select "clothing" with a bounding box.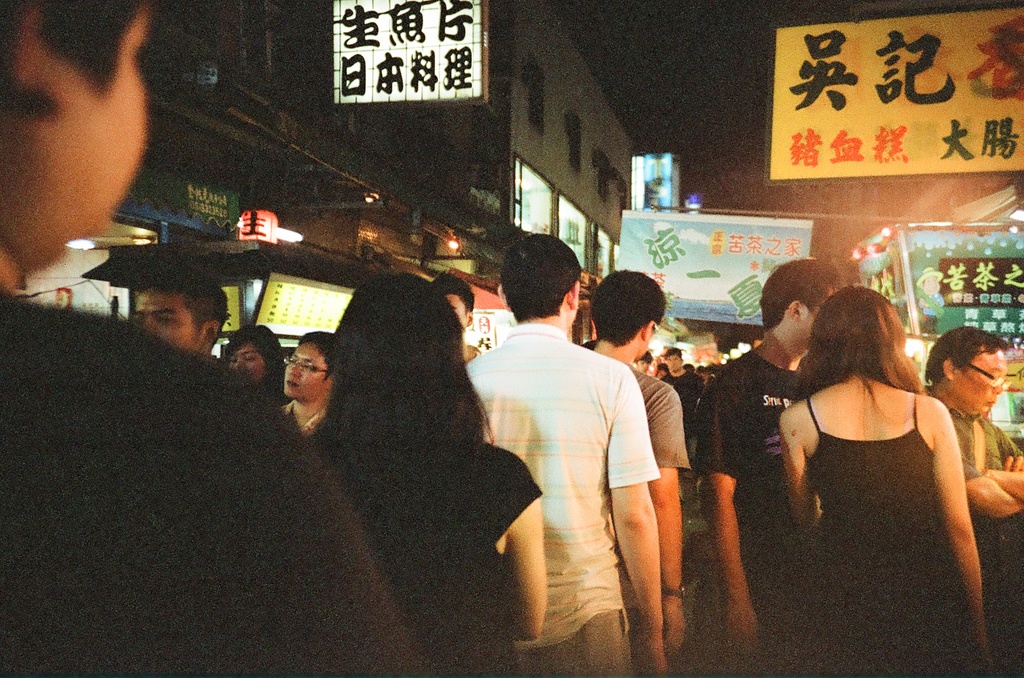
[left=465, top=320, right=659, bottom=677].
